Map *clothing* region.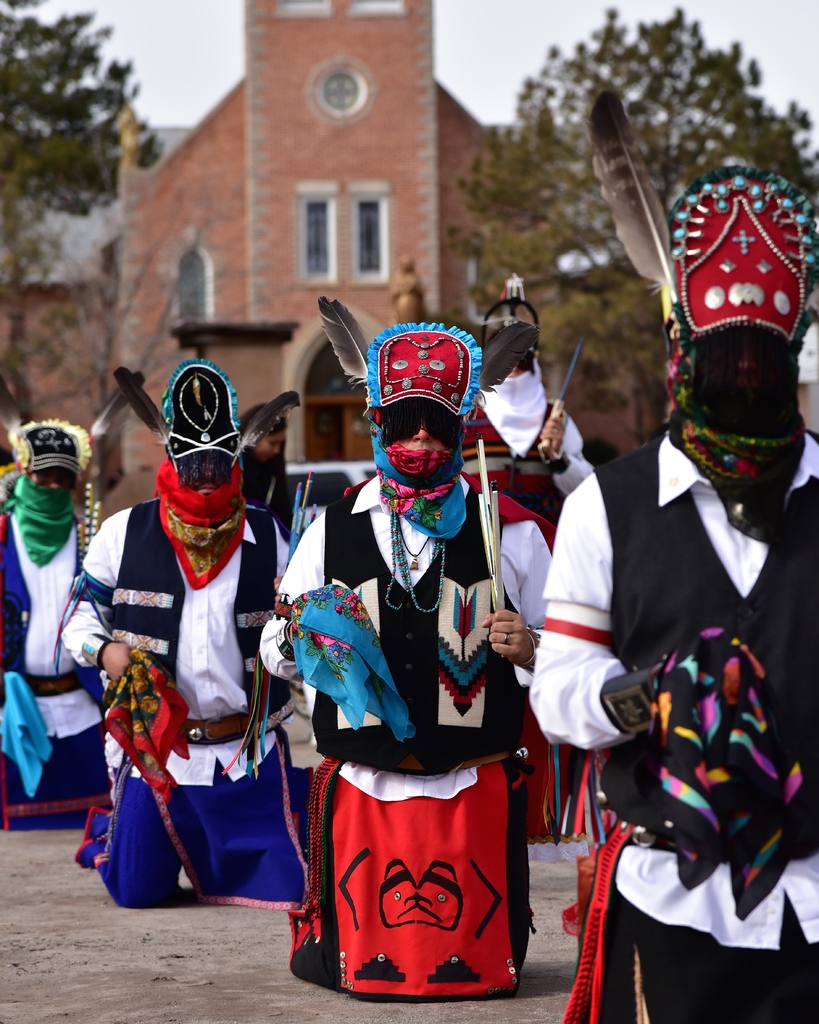
Mapped to <region>0, 507, 114, 832</region>.
